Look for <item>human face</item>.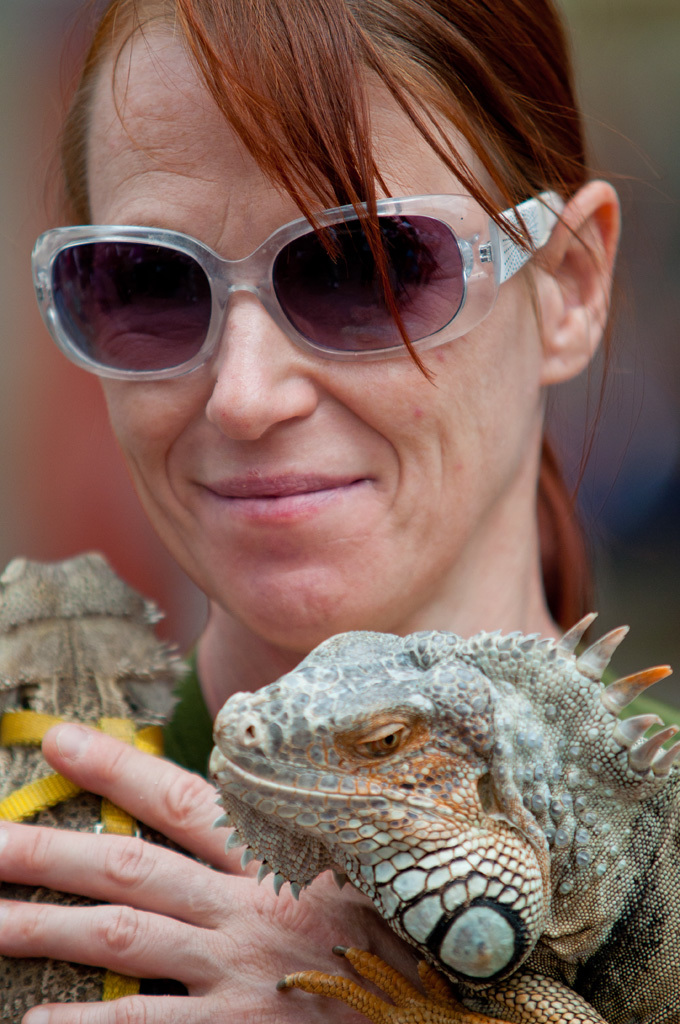
Found: x1=94 y1=33 x2=543 y2=650.
